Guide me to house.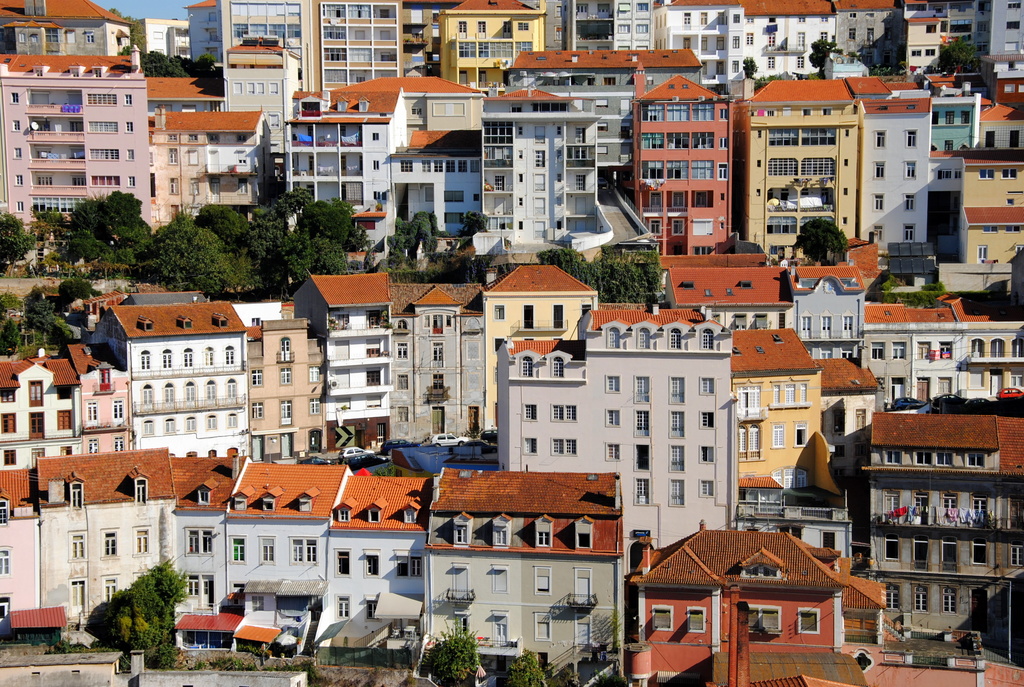
Guidance: crop(93, 295, 253, 467).
